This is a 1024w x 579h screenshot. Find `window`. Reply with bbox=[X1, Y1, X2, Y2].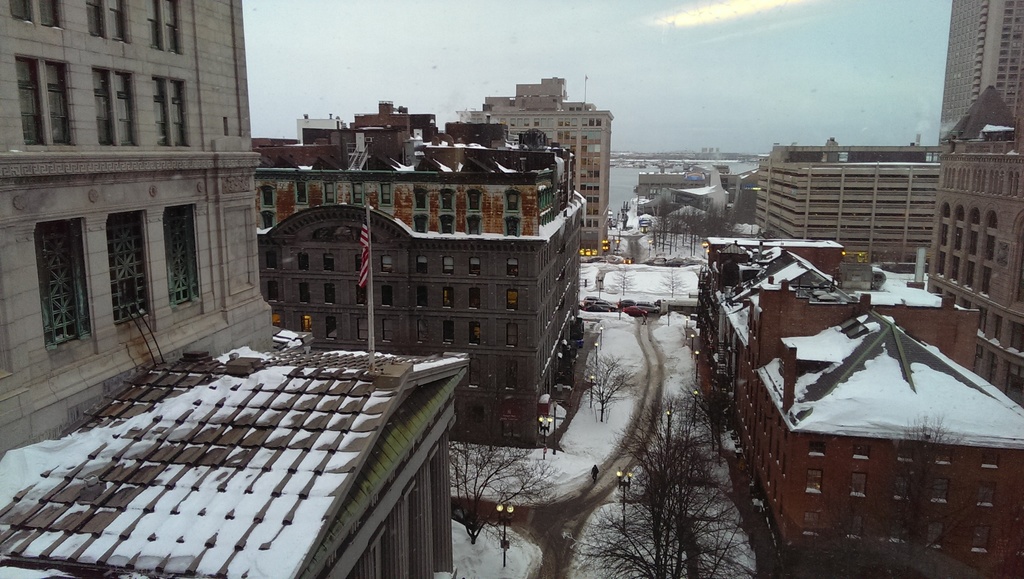
bbox=[415, 214, 429, 233].
